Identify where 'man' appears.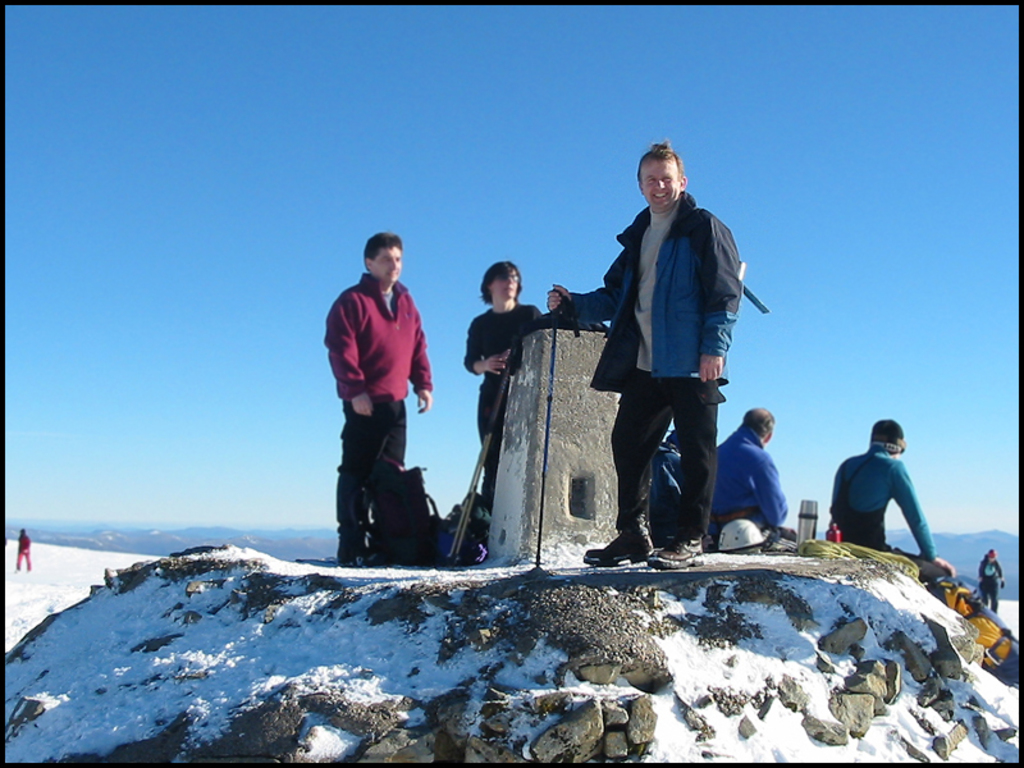
Appears at <bbox>707, 406, 796, 547</bbox>.
